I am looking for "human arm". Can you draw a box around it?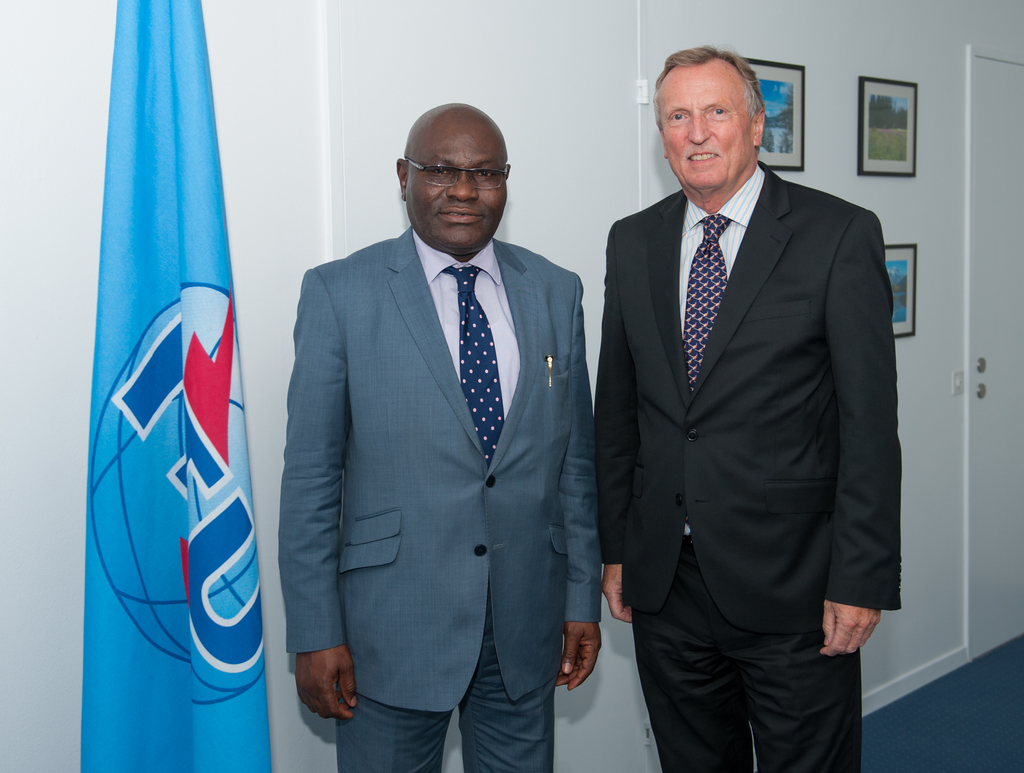
Sure, the bounding box is (813,212,904,657).
